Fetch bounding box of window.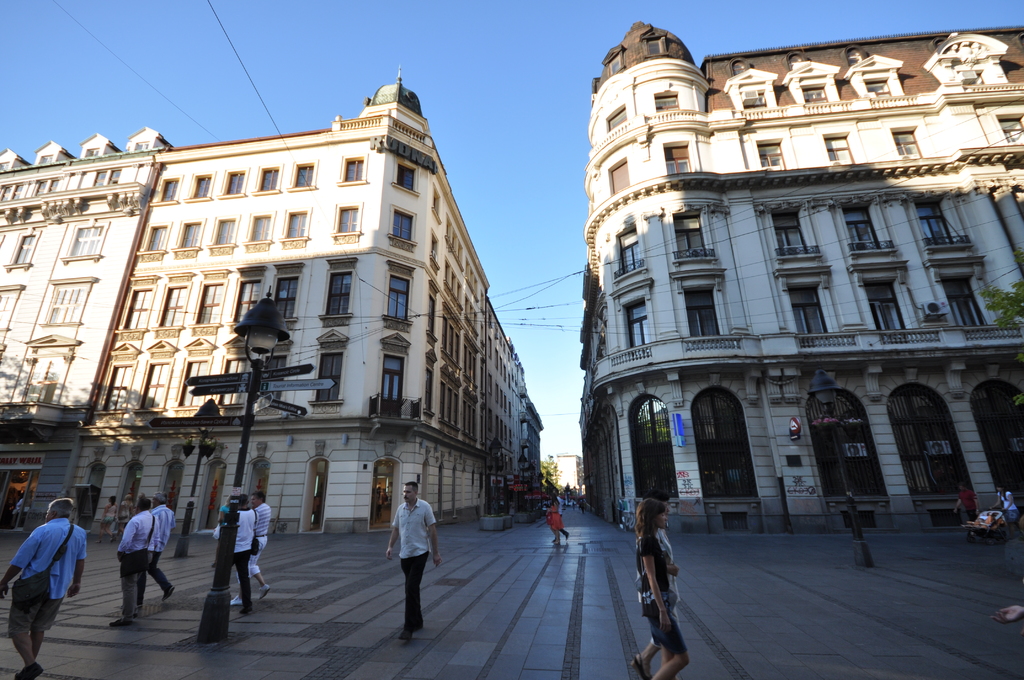
Bbox: bbox(502, 364, 509, 384).
